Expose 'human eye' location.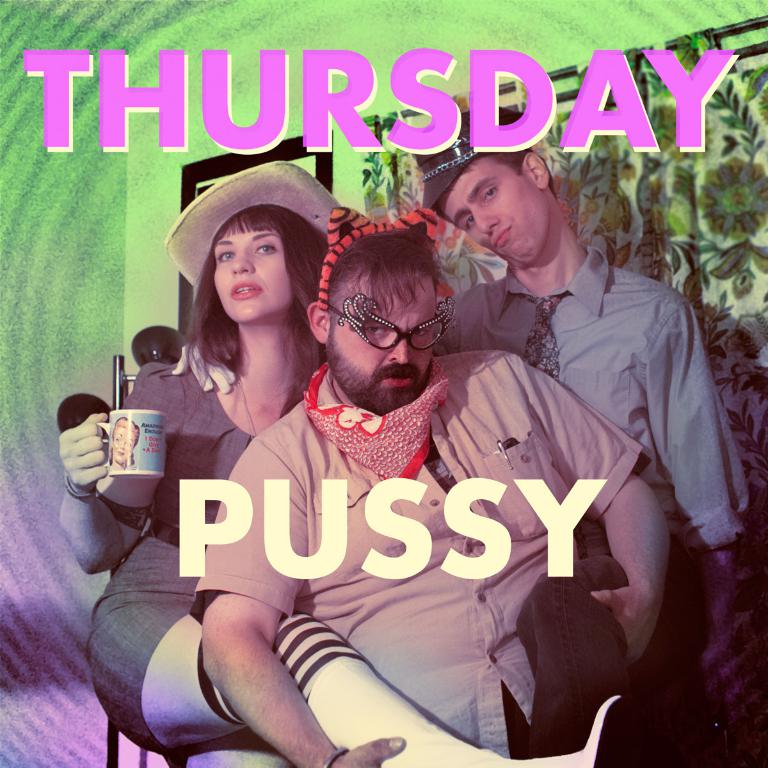
Exposed at bbox(415, 328, 427, 339).
